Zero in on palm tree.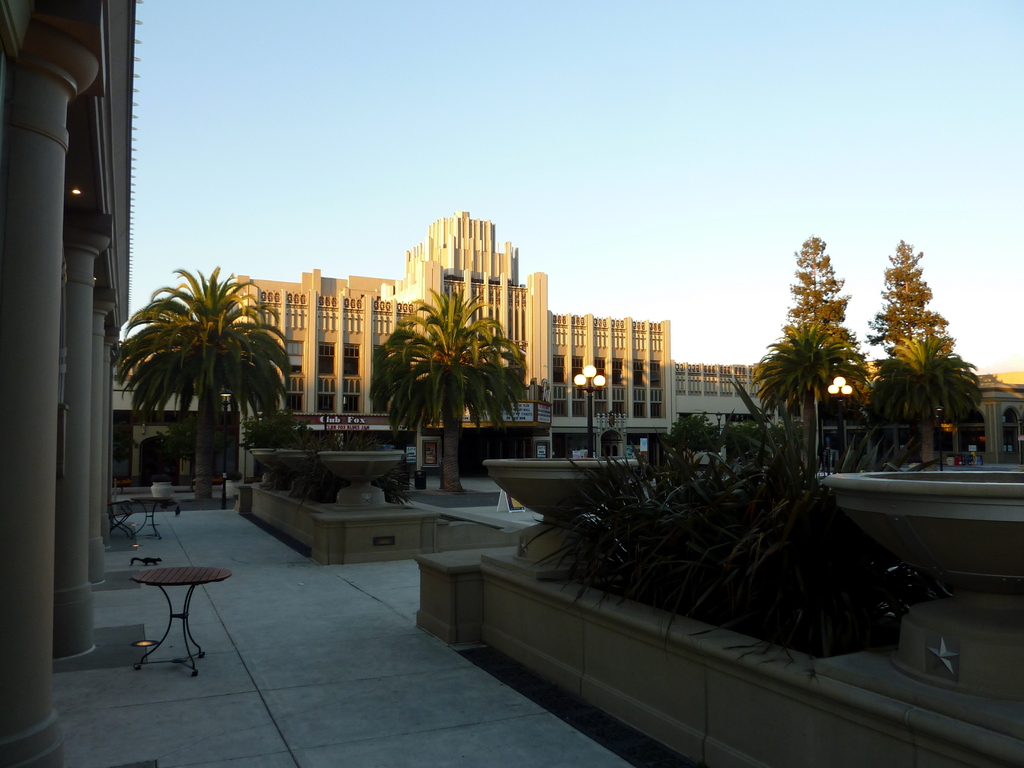
Zeroed in: (859, 332, 984, 471).
